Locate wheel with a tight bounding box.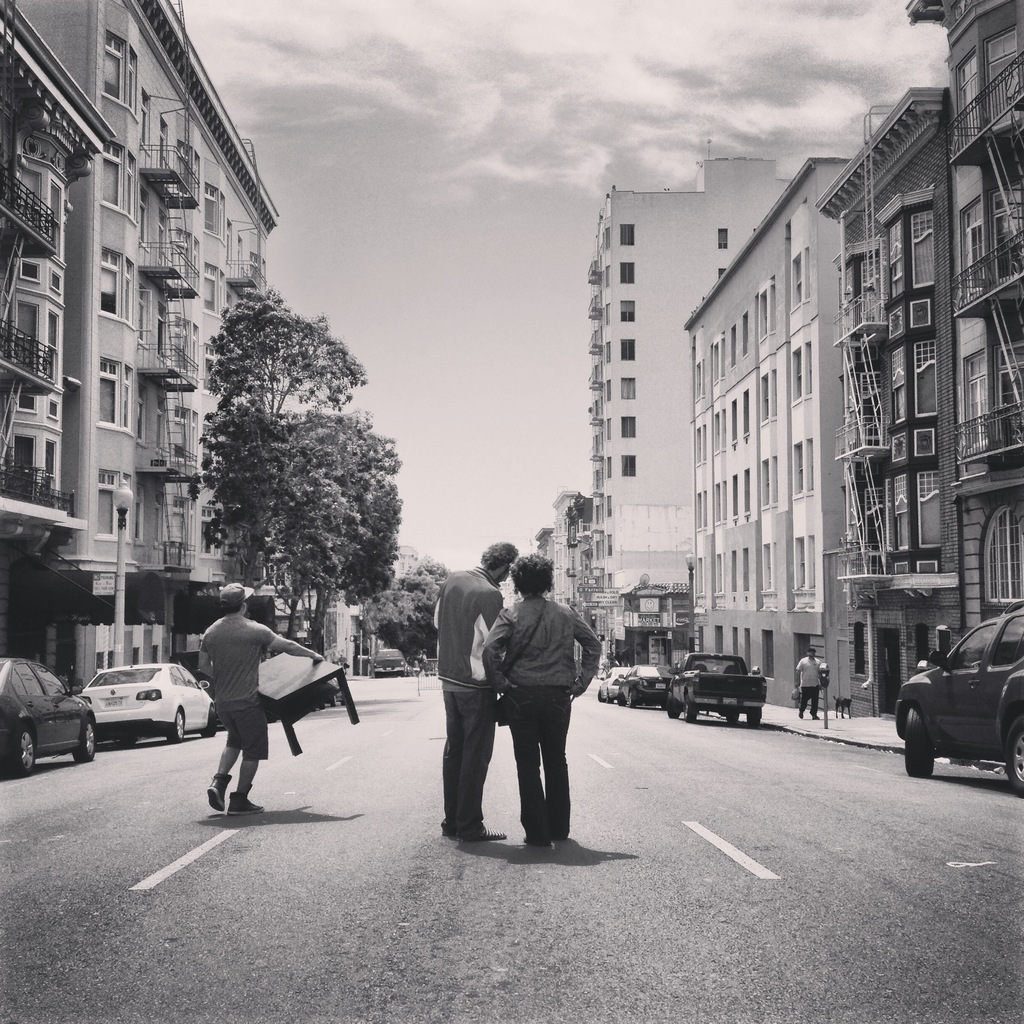
l=746, t=704, r=757, b=726.
